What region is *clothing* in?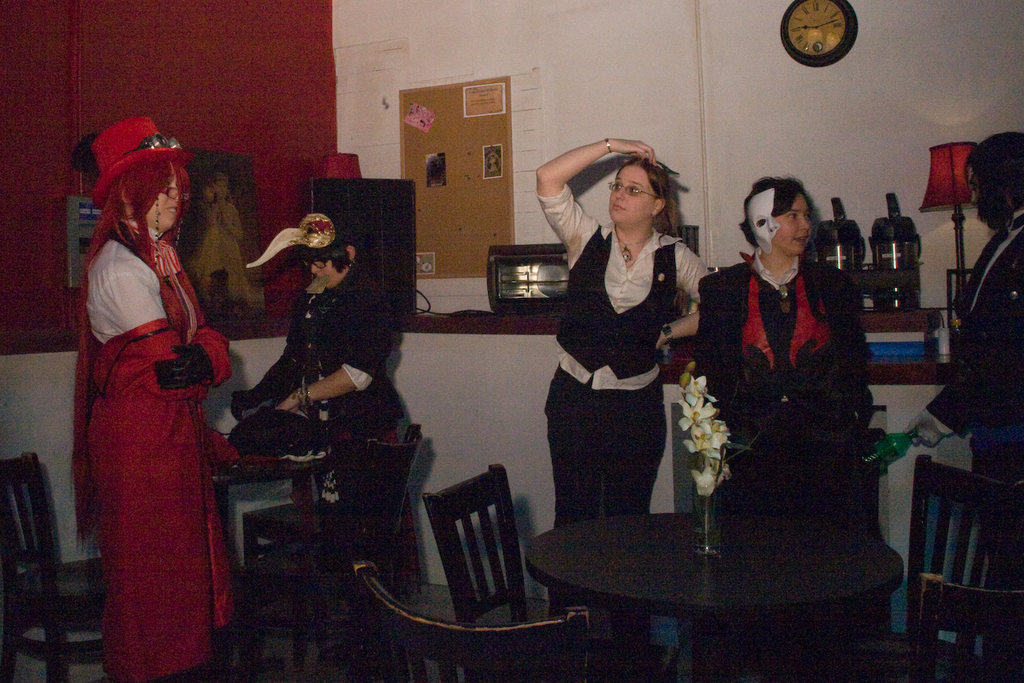
(923,204,1023,507).
